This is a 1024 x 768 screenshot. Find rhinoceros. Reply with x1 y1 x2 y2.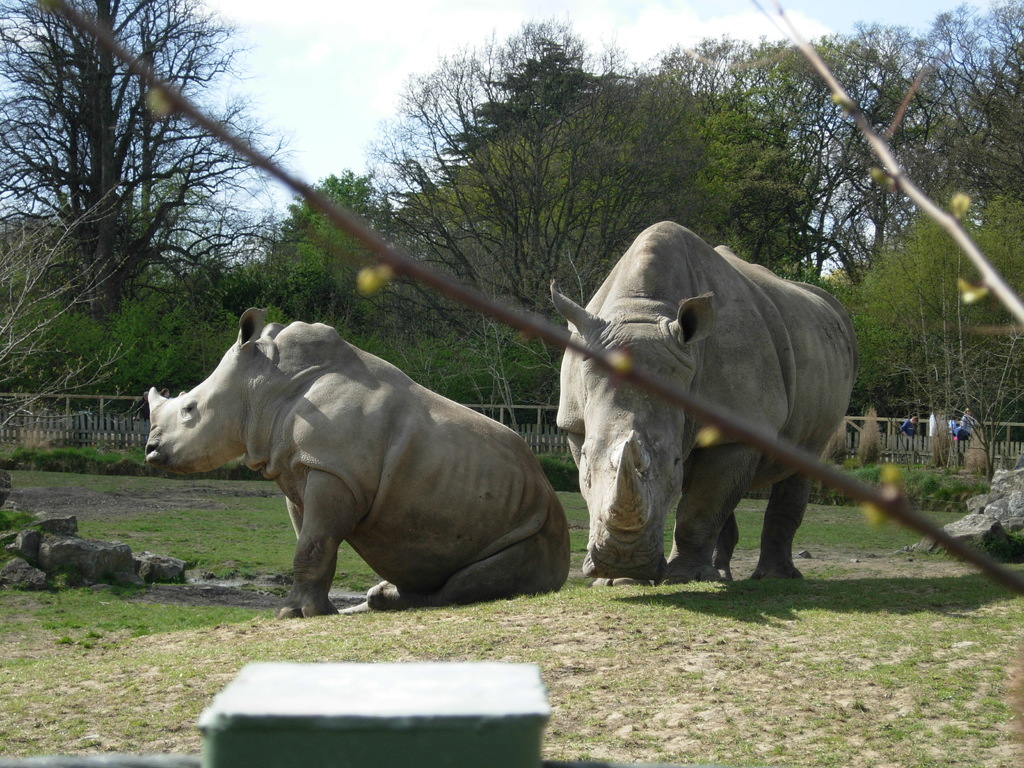
550 217 863 590.
